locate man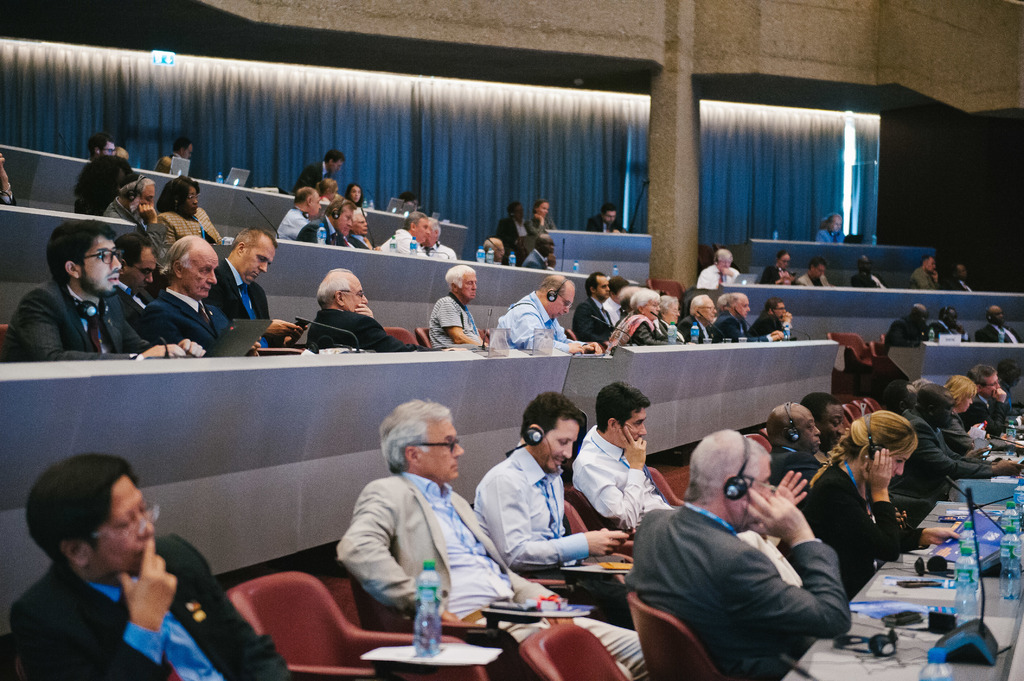
box=[94, 135, 120, 161]
